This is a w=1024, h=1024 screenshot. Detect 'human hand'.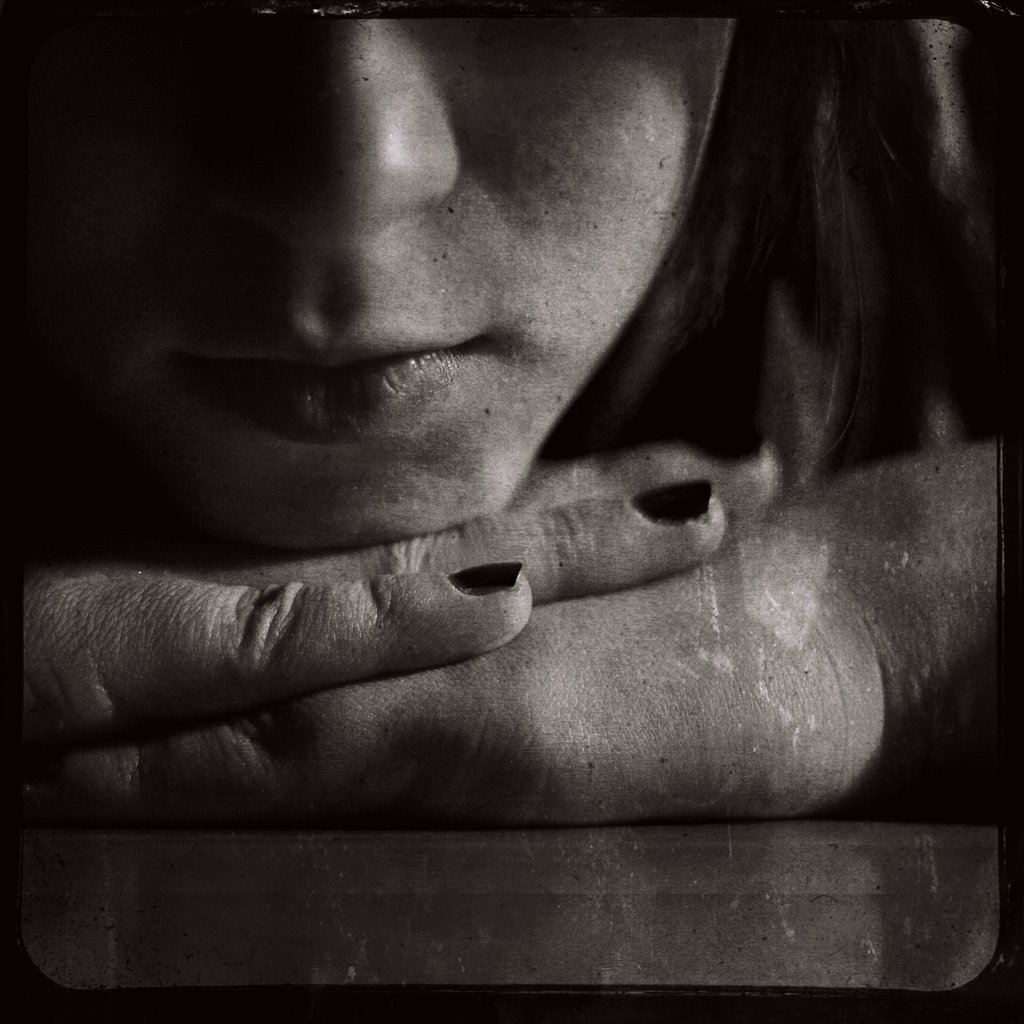
(x1=0, y1=506, x2=888, y2=824).
